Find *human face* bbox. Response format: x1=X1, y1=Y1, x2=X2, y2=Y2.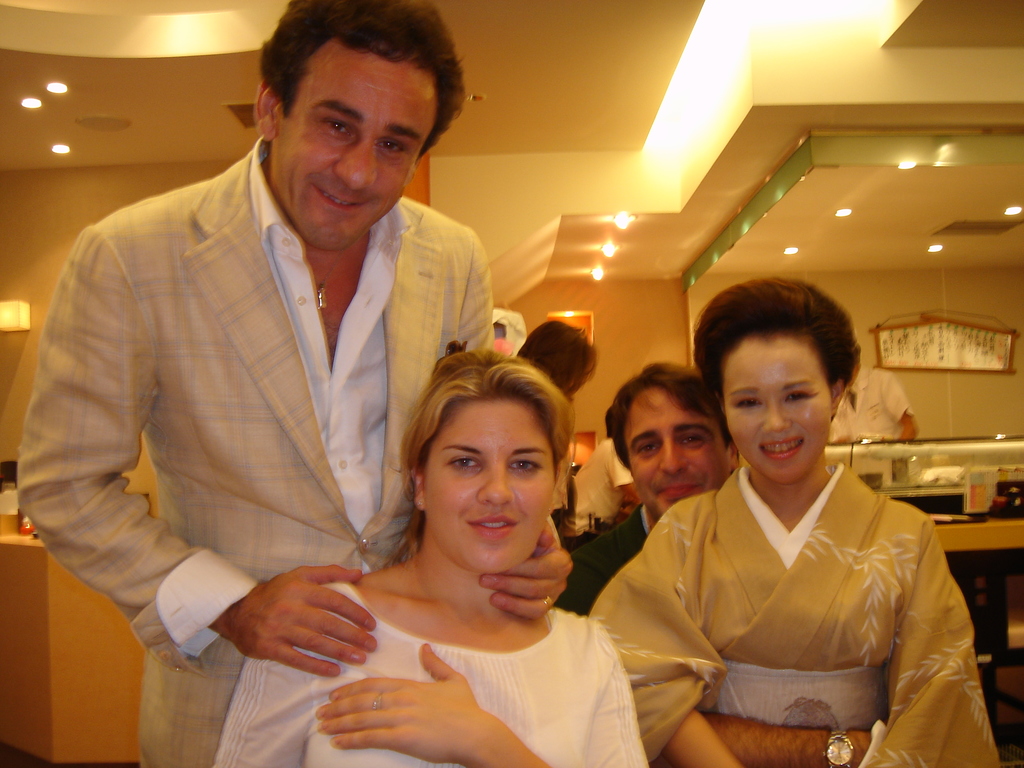
x1=425, y1=399, x2=557, y2=575.
